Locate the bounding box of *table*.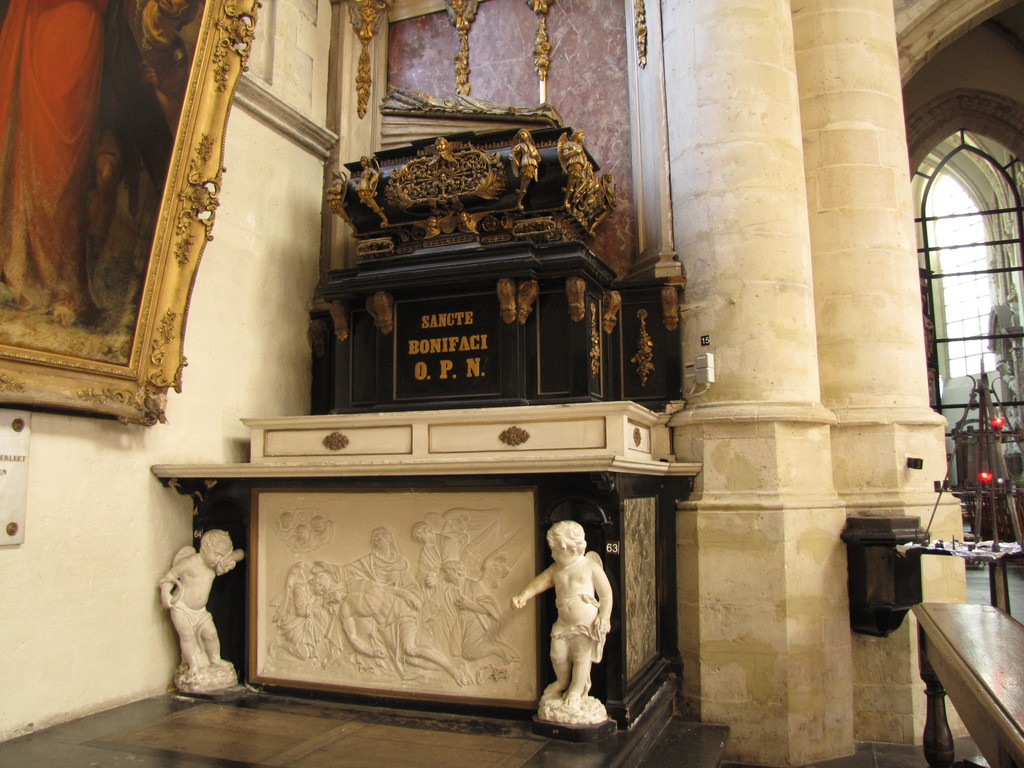
Bounding box: <region>886, 579, 1023, 767</region>.
